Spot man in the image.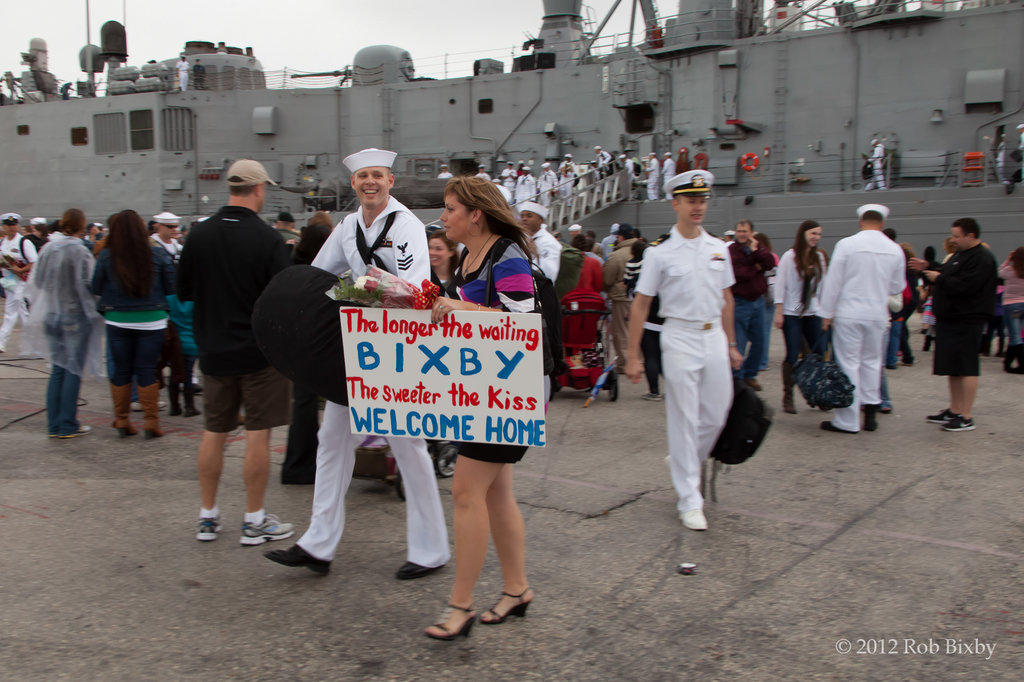
man found at [x1=992, y1=134, x2=1005, y2=180].
